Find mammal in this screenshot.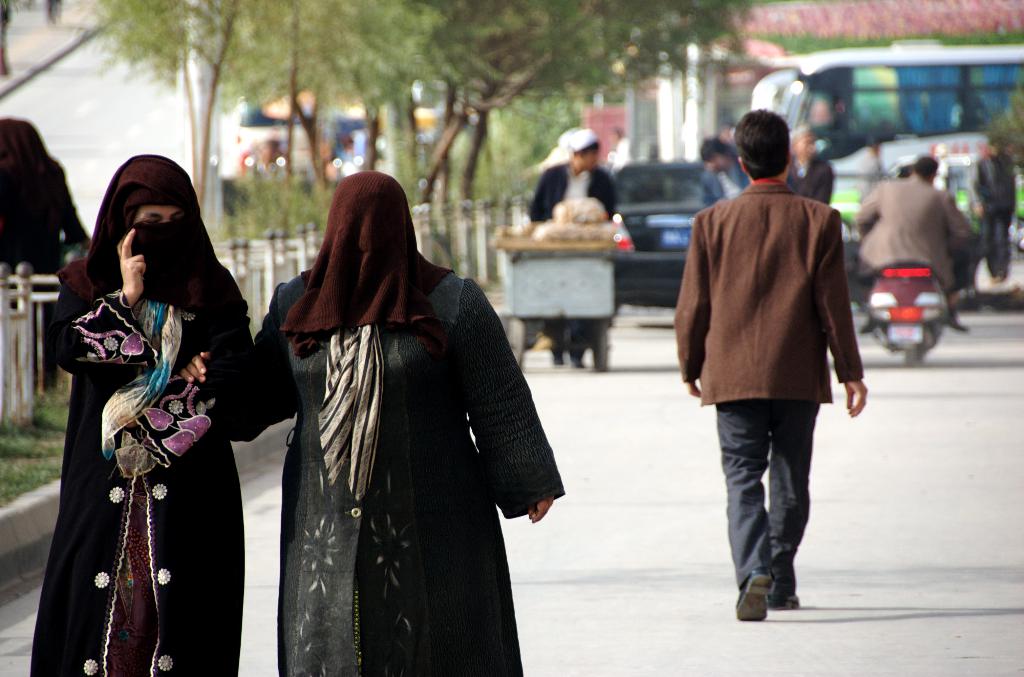
The bounding box for mammal is 230/159/552/663.
